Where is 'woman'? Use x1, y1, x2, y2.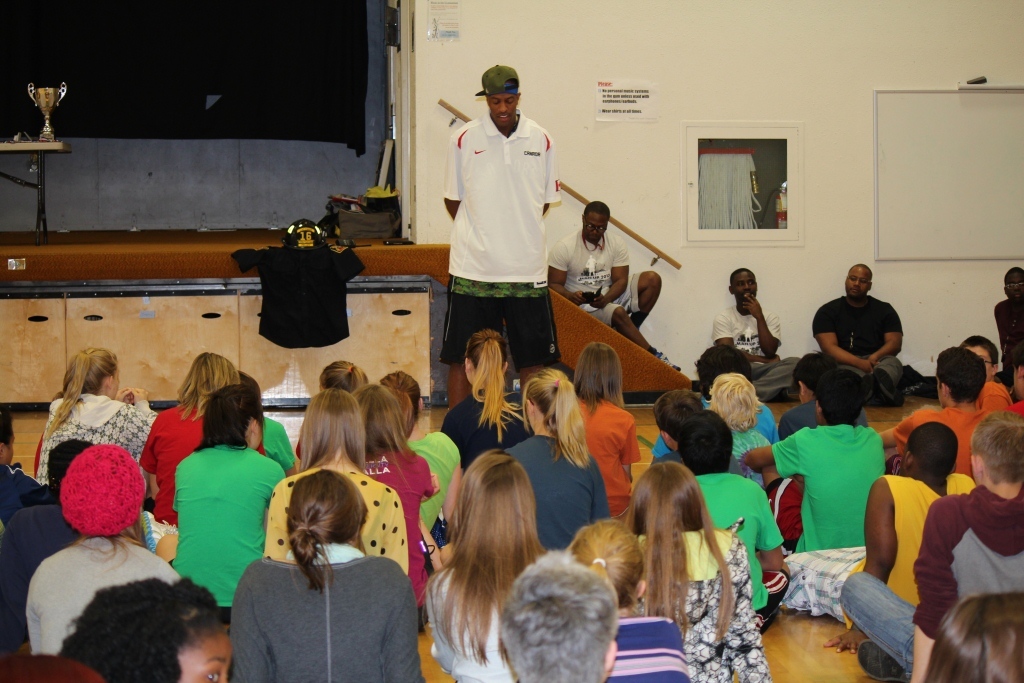
706, 369, 773, 490.
